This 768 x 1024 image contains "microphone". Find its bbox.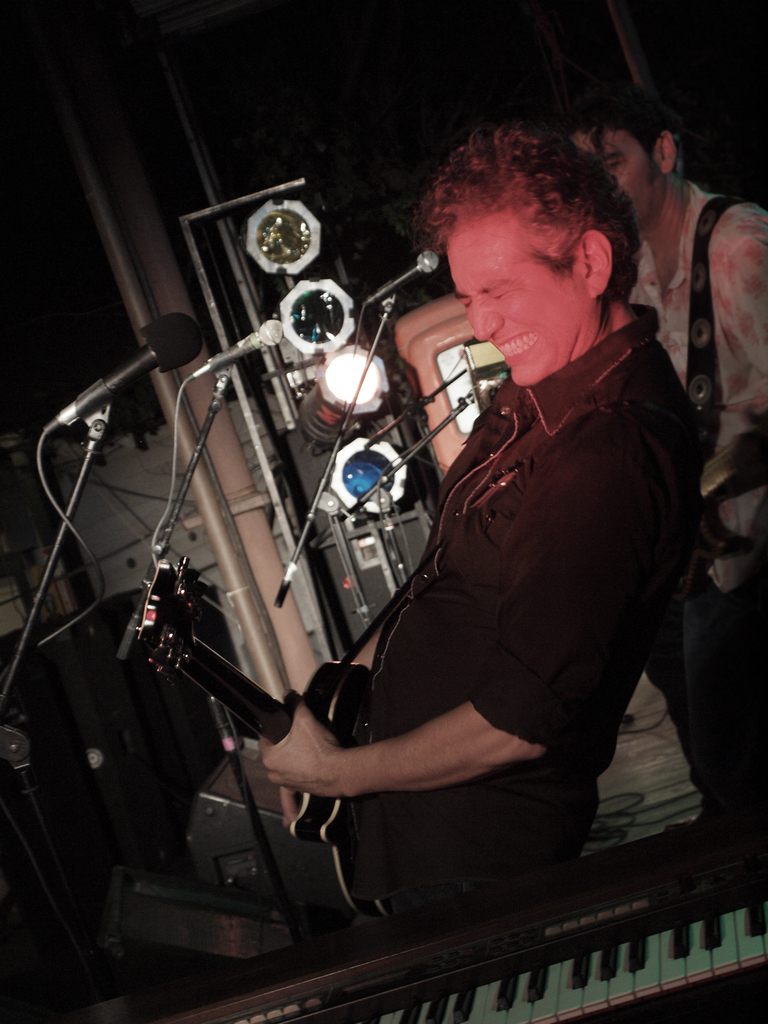
l=180, t=307, r=292, b=385.
